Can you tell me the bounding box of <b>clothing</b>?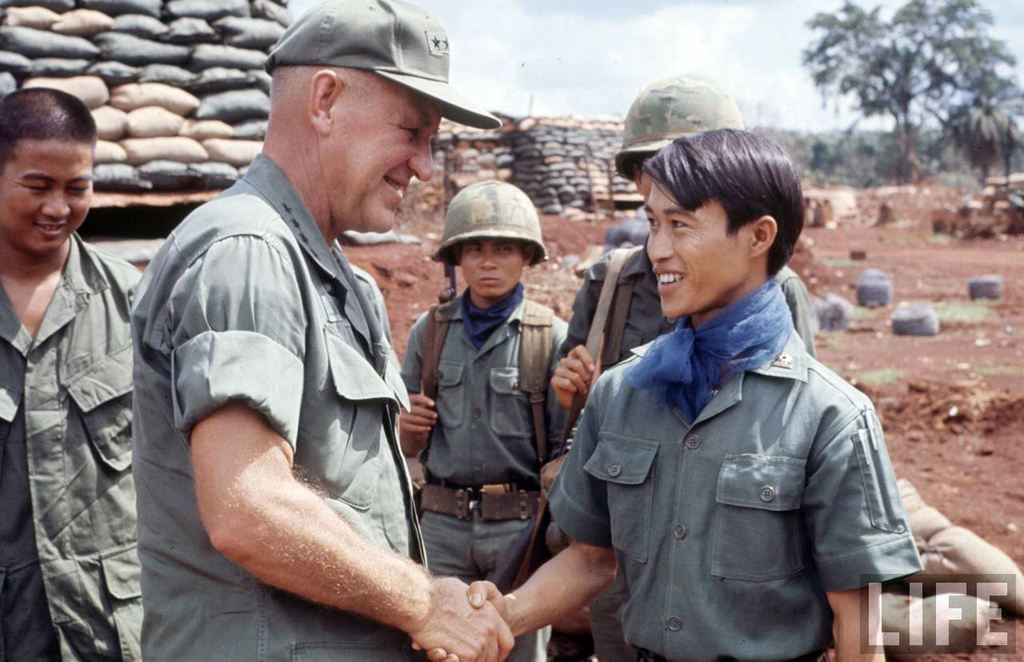
(397, 293, 571, 661).
